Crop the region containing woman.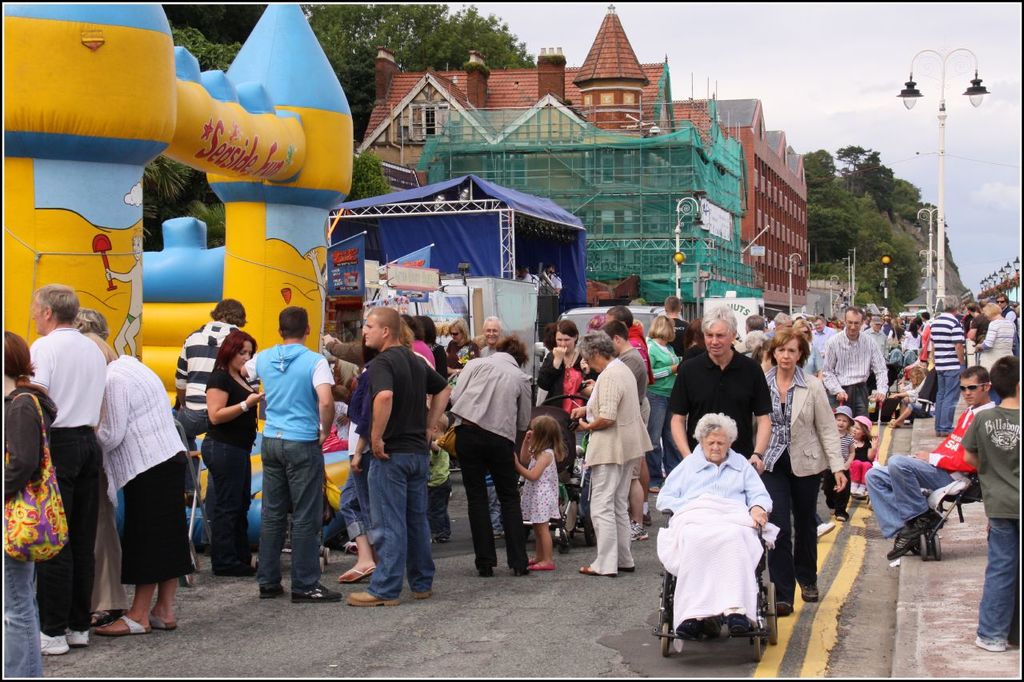
Crop region: <bbox>902, 325, 920, 356</bbox>.
